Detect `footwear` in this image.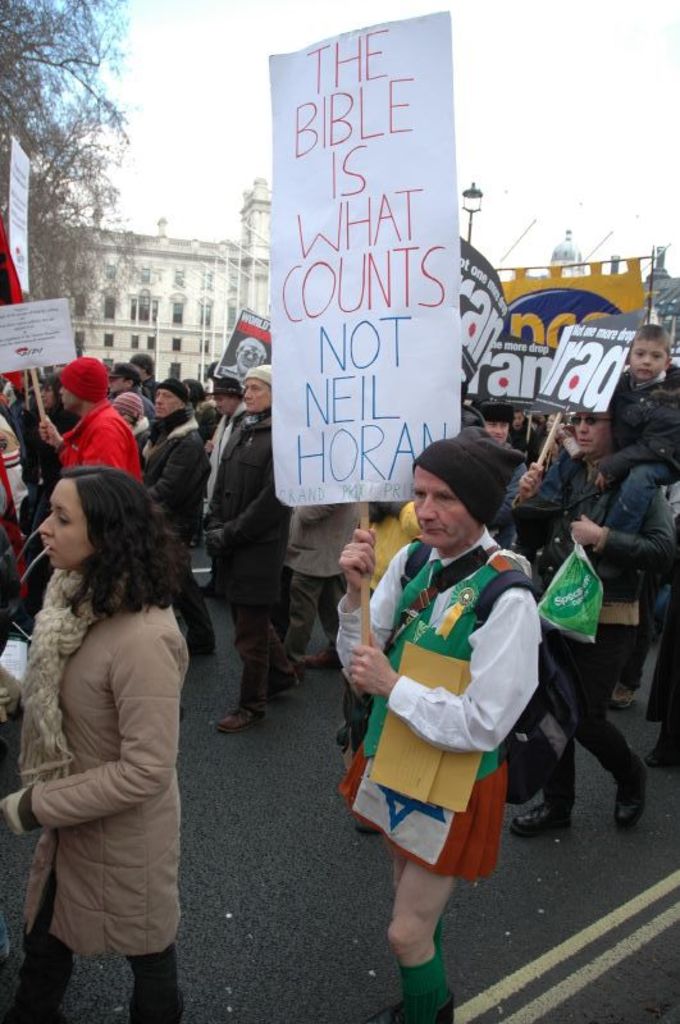
Detection: [x1=195, y1=580, x2=218, y2=598].
